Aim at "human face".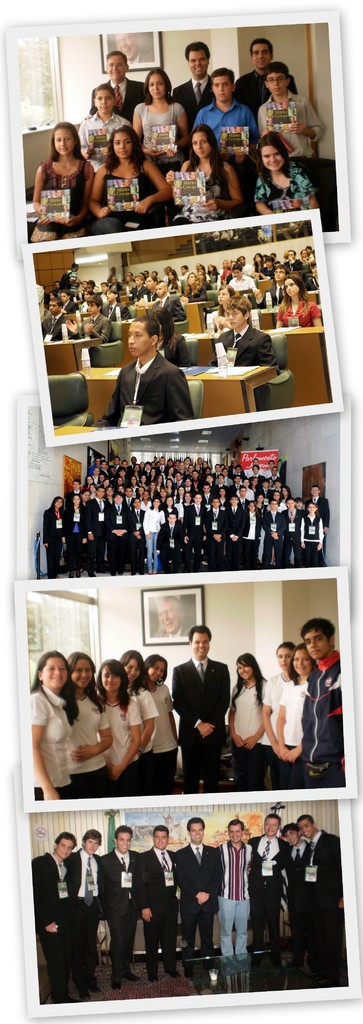
Aimed at detection(278, 645, 291, 668).
